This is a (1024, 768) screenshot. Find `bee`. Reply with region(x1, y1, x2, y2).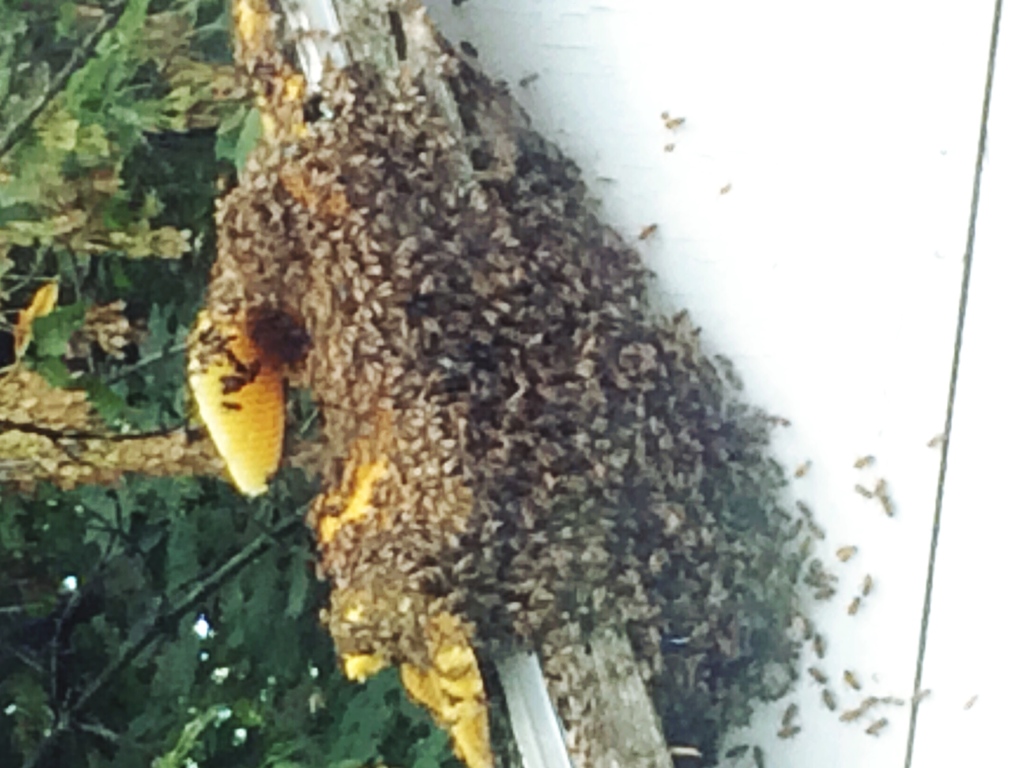
region(748, 747, 767, 767).
